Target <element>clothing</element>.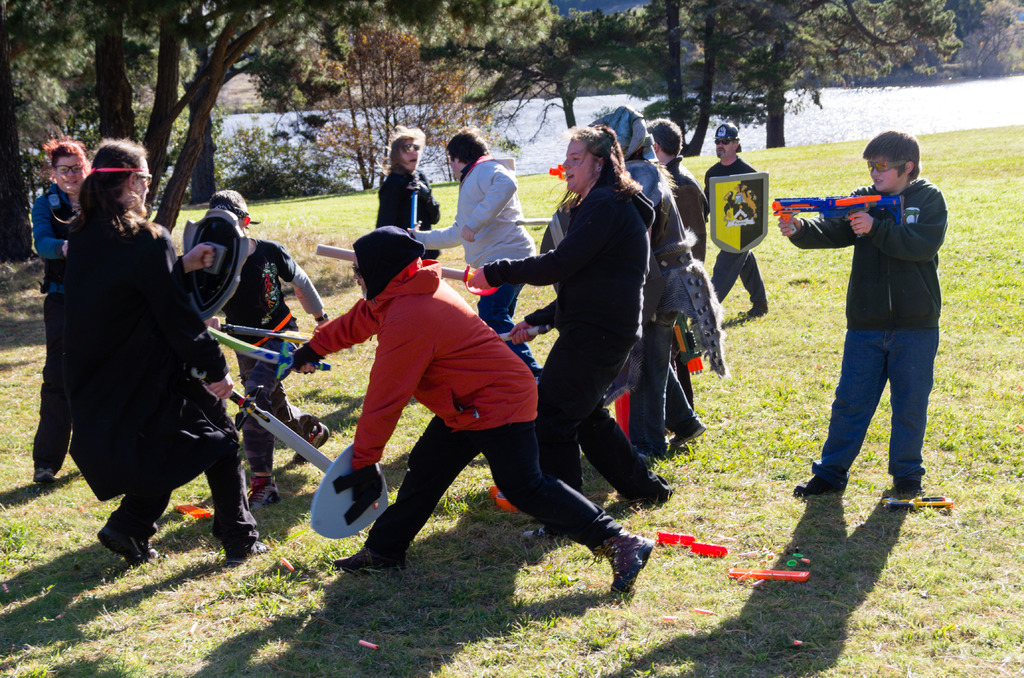
Target region: 39:167:282:560.
